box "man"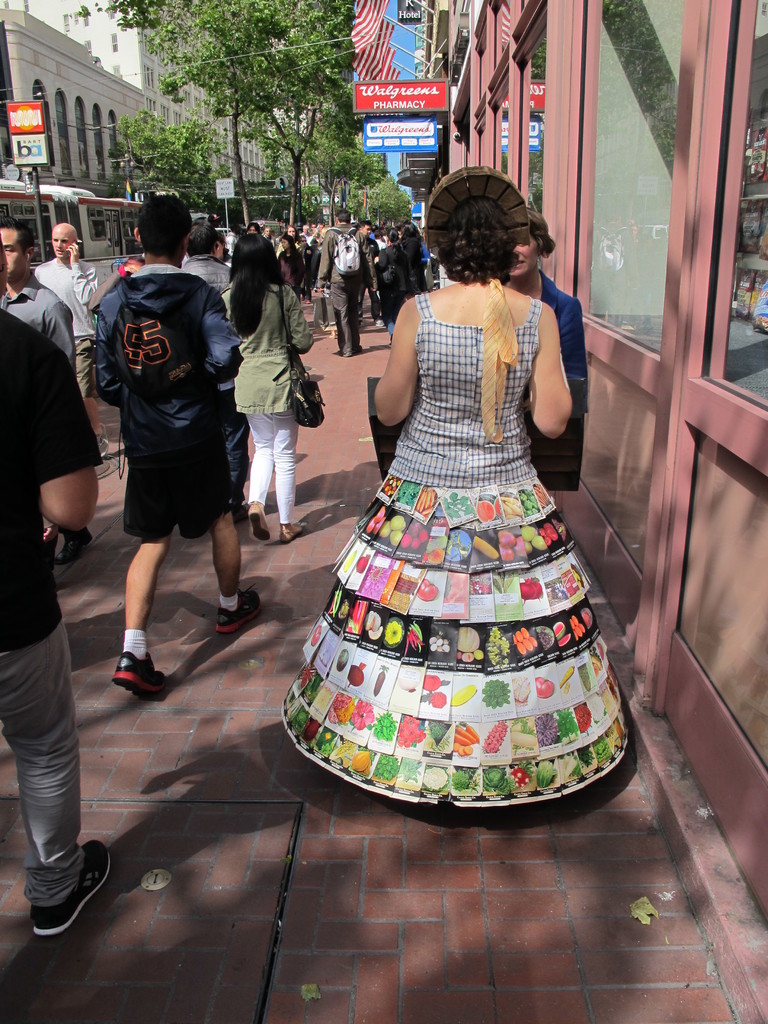
262, 225, 272, 243
